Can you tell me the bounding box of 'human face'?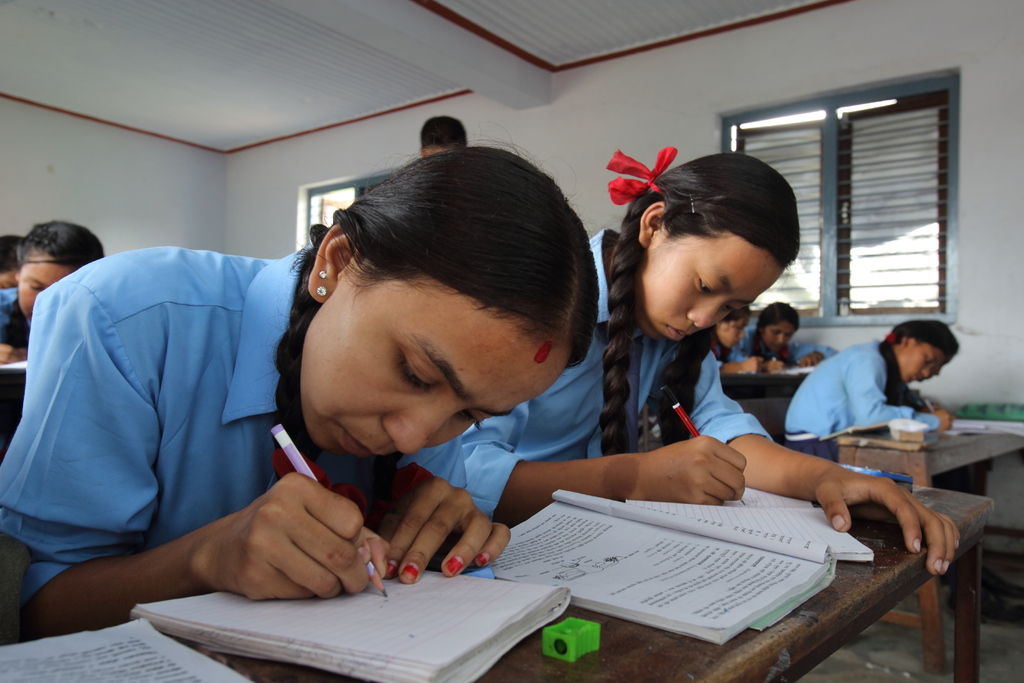
639/230/787/345.
